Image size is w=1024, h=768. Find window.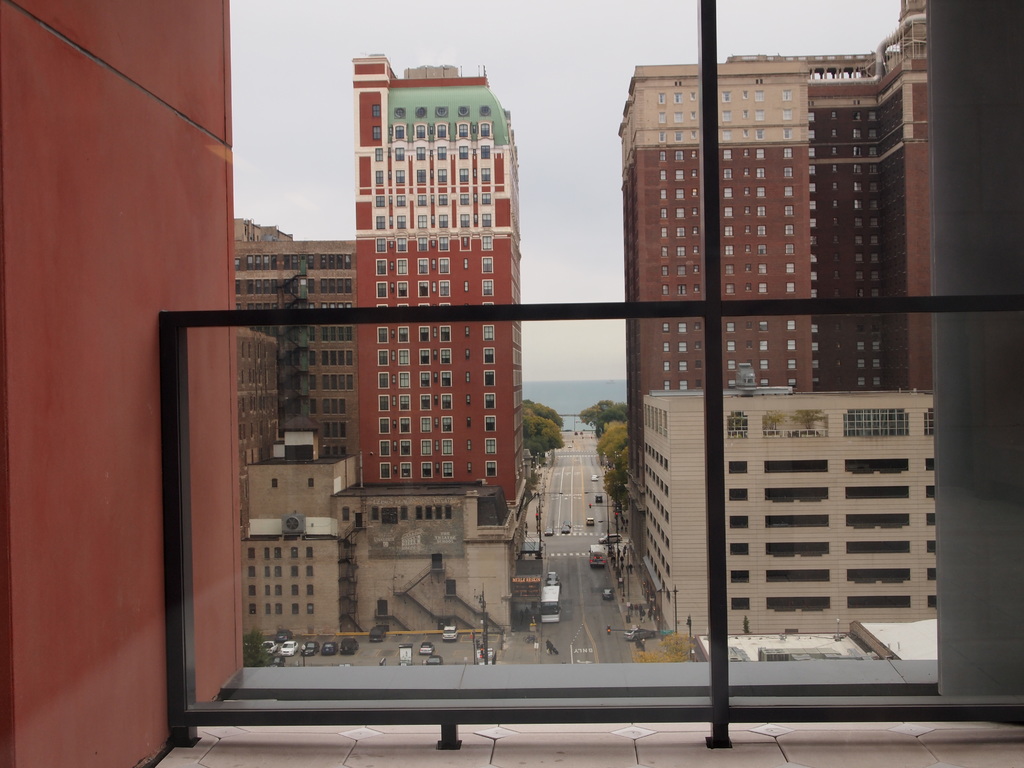
397/192/407/205.
